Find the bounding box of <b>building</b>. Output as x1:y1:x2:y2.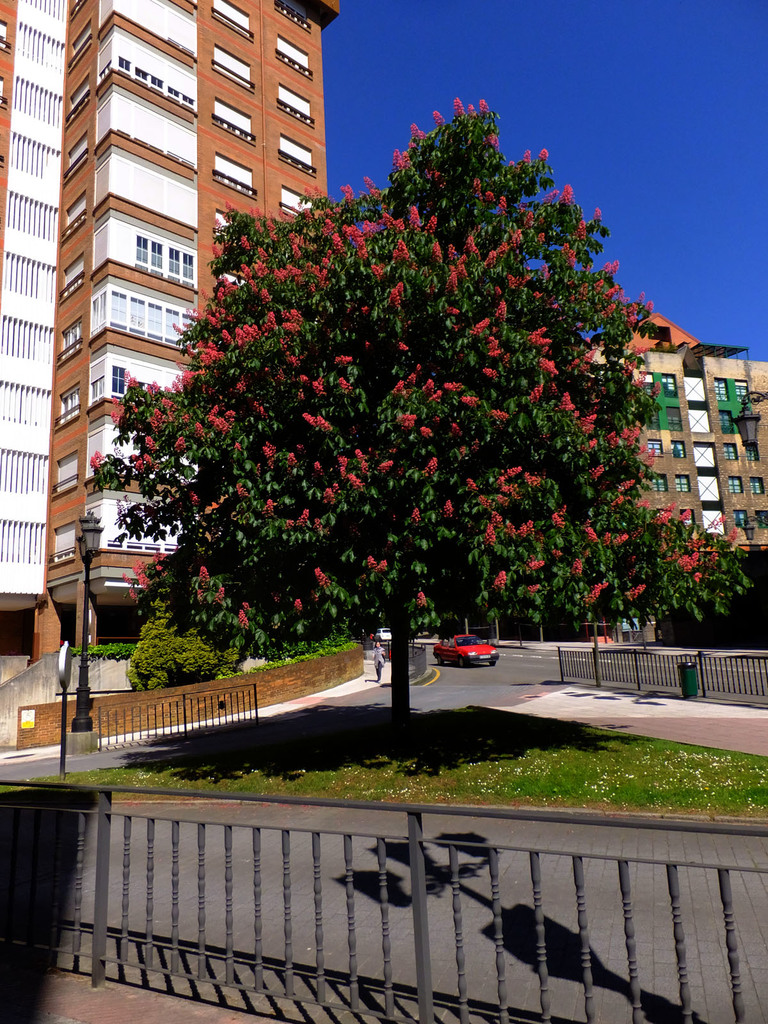
0:0:79:641.
